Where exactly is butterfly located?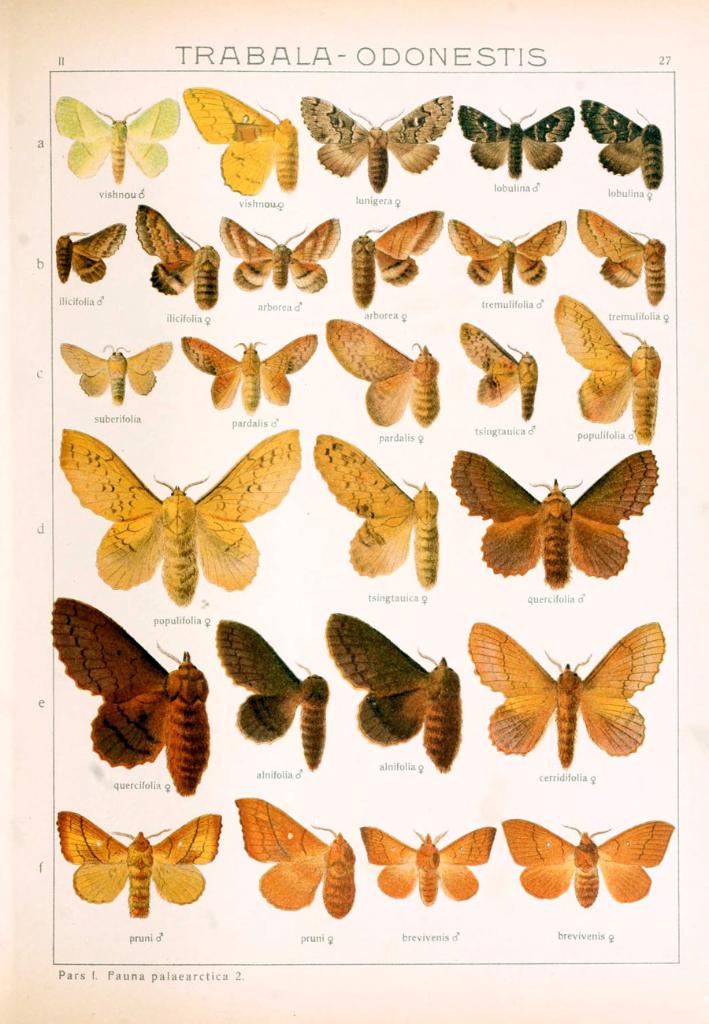
Its bounding box is {"left": 462, "top": 619, "right": 666, "bottom": 773}.
